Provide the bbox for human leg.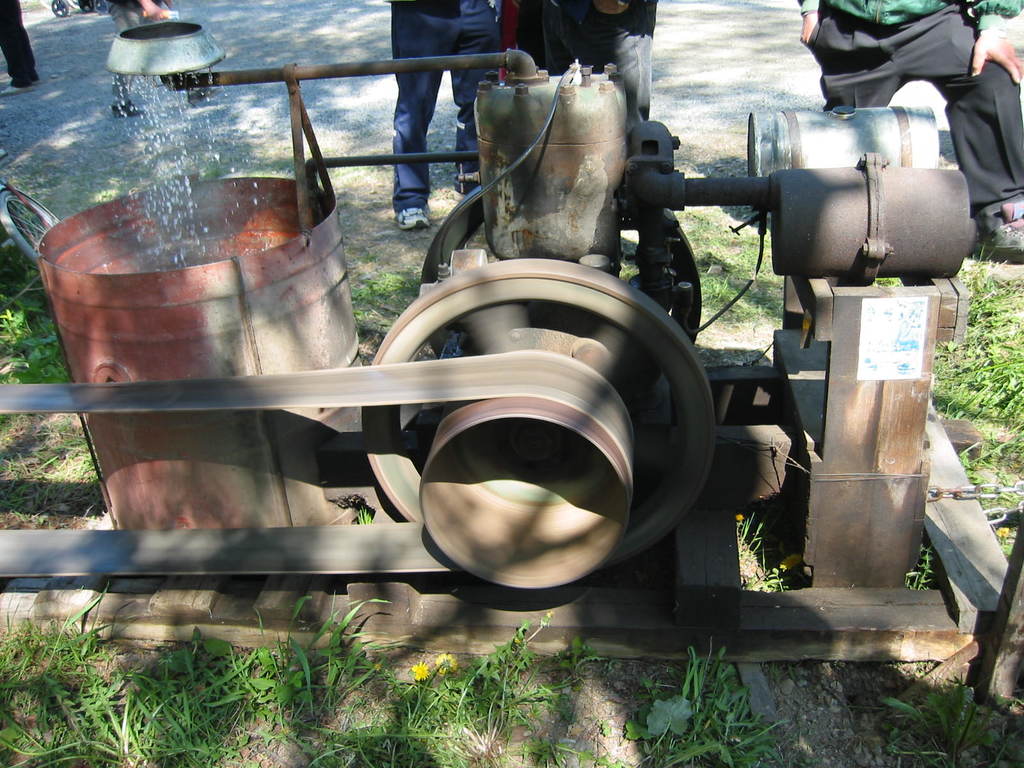
x1=459, y1=2, x2=495, y2=193.
